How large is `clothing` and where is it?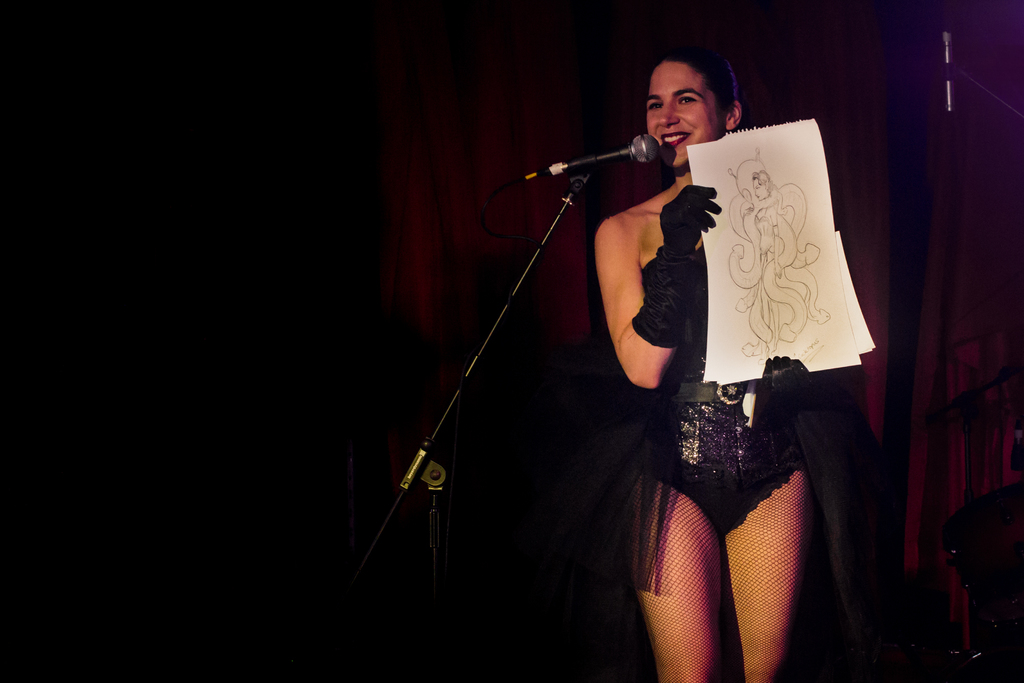
Bounding box: bbox=(622, 246, 824, 596).
